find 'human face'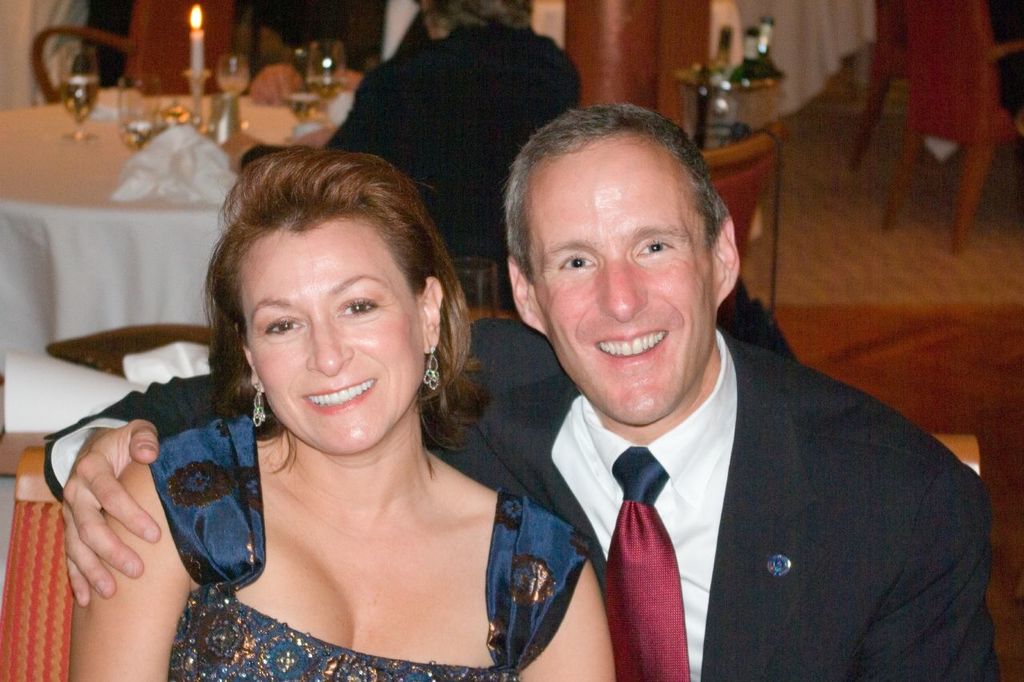
bbox=(246, 218, 425, 453)
